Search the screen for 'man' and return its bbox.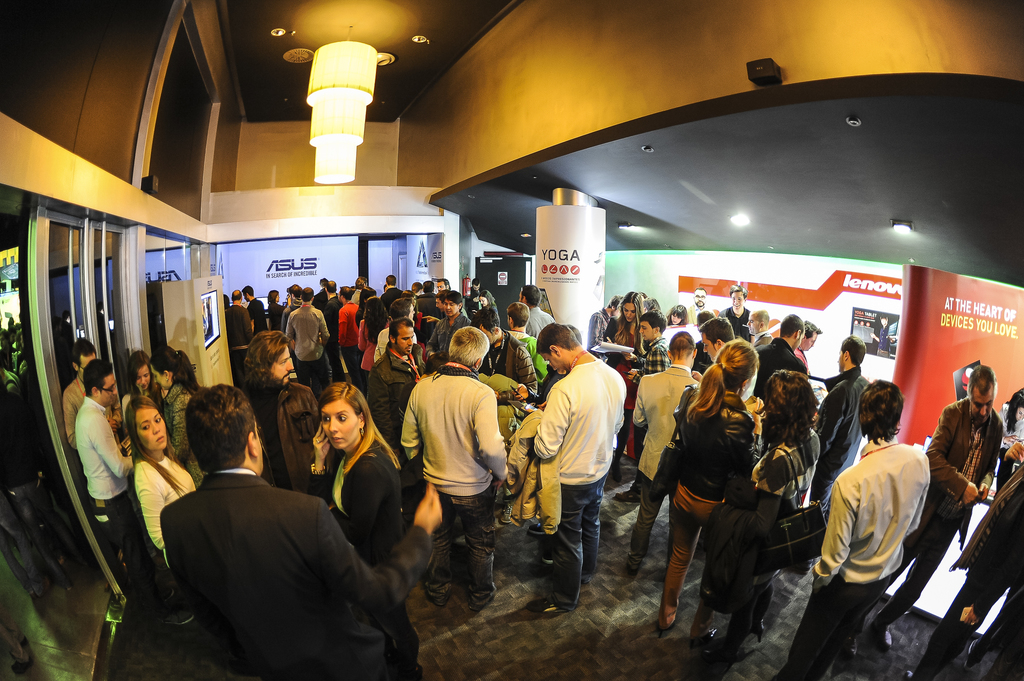
Found: 63, 338, 97, 454.
